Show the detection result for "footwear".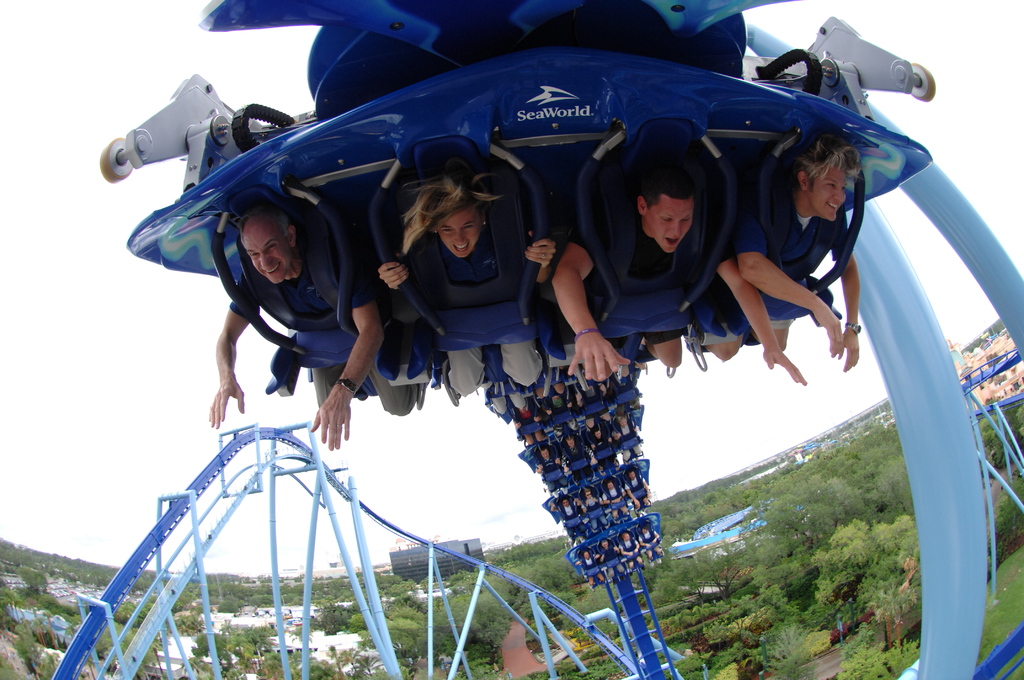
box=[614, 580, 616, 584].
